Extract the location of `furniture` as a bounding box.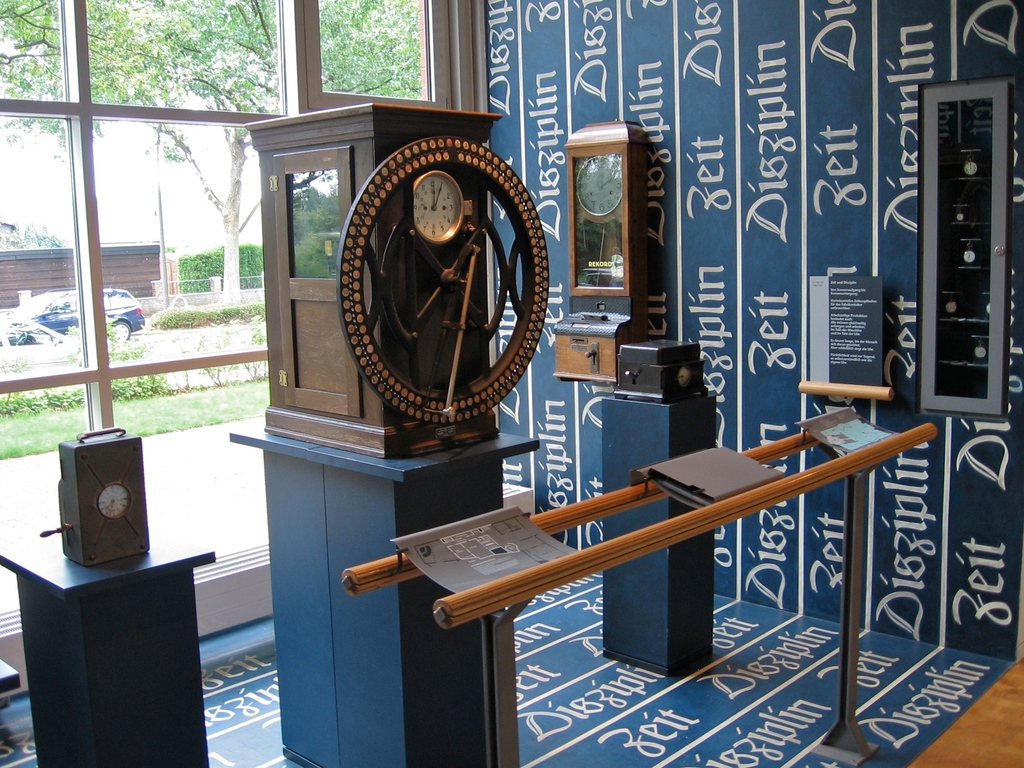
l=227, t=420, r=540, b=767.
